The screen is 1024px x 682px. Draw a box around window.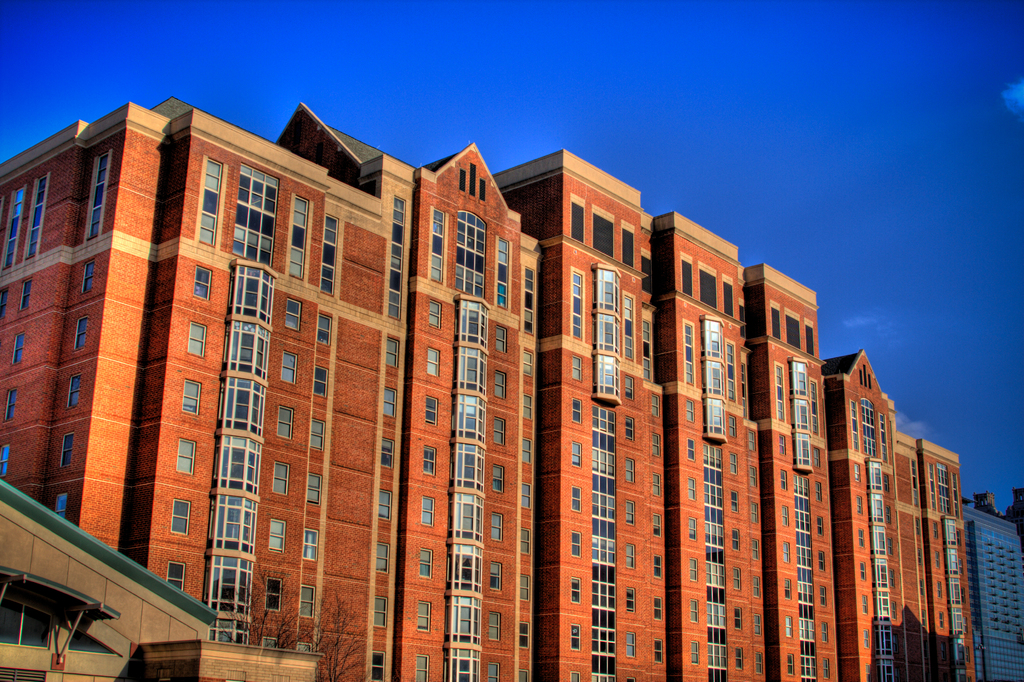
<bbox>194, 267, 209, 298</bbox>.
